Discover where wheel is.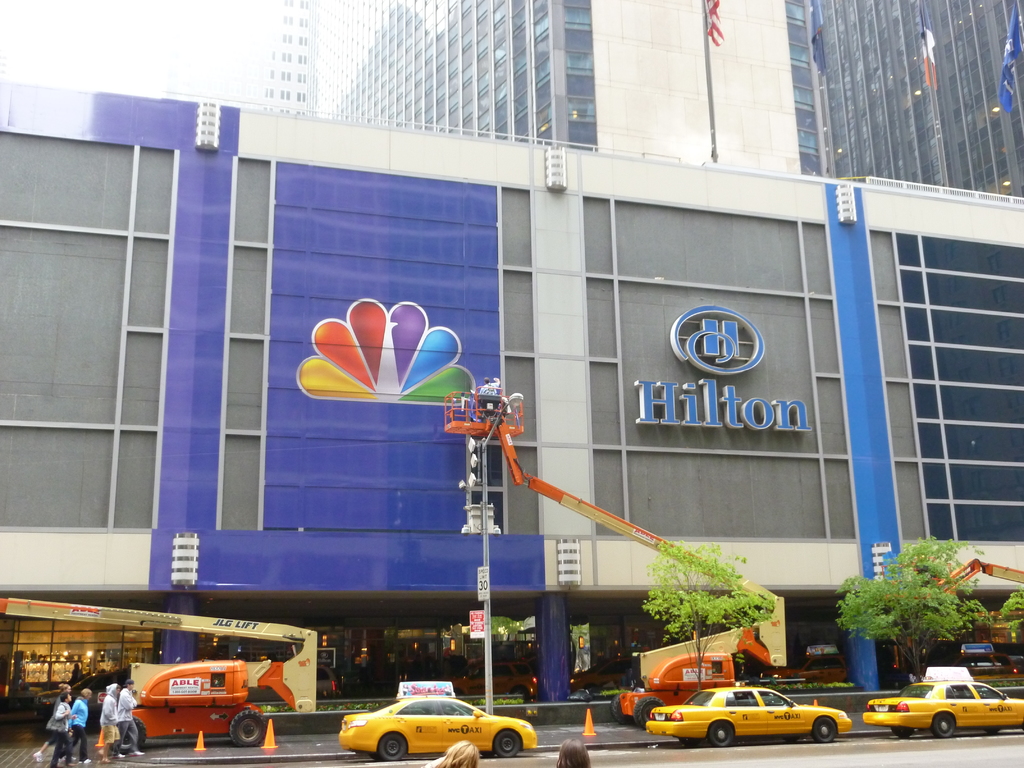
Discovered at rect(636, 698, 665, 728).
